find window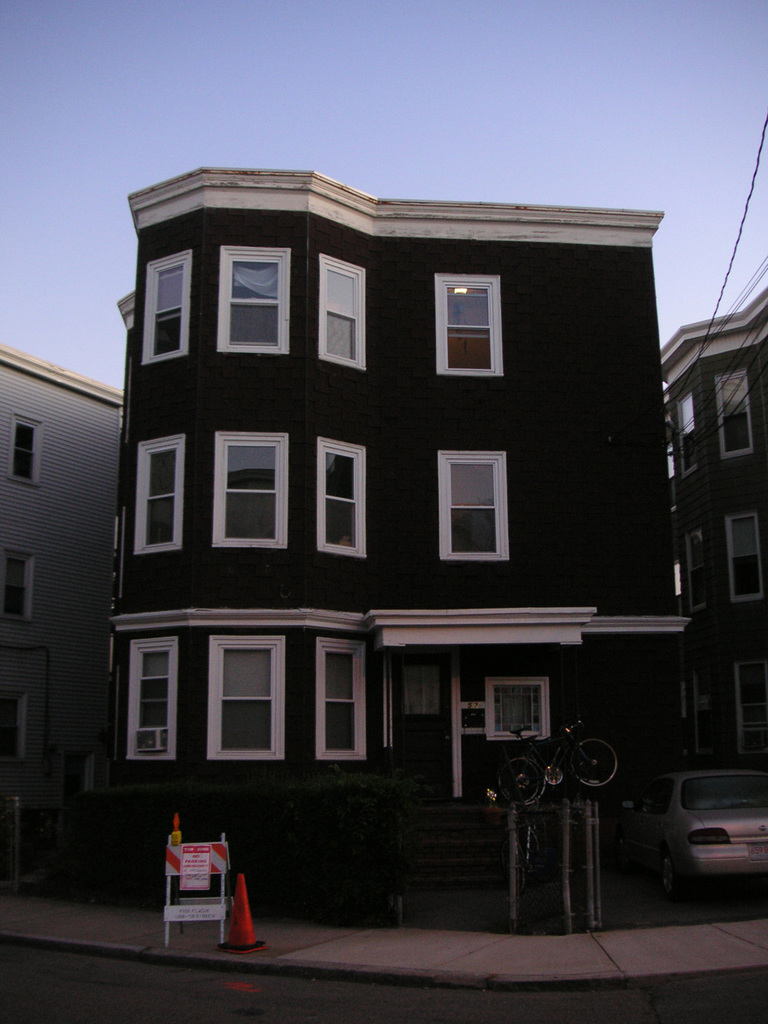
l=435, t=435, r=517, b=559
